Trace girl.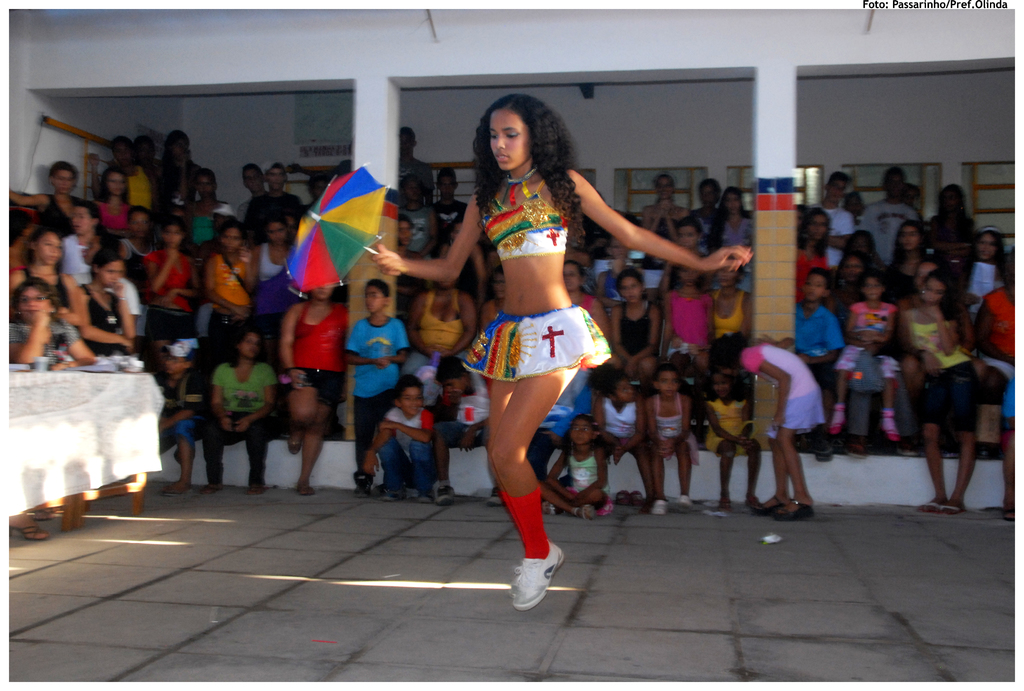
Traced to [x1=206, y1=222, x2=249, y2=348].
